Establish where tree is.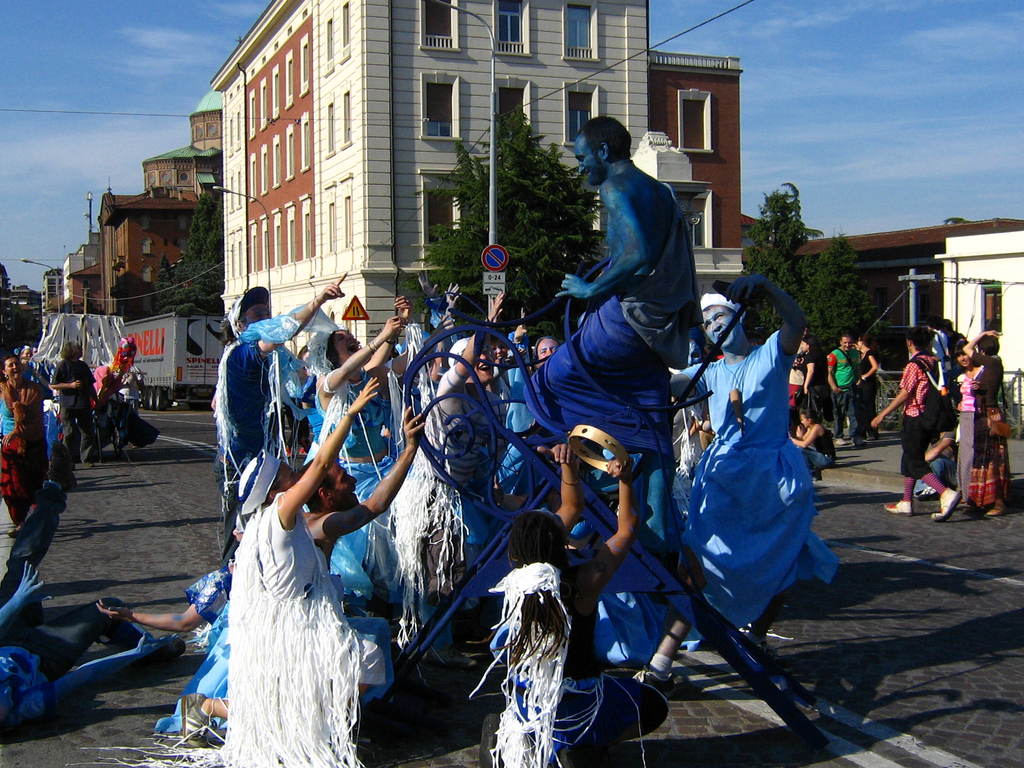
Established at l=736, t=180, r=880, b=353.
